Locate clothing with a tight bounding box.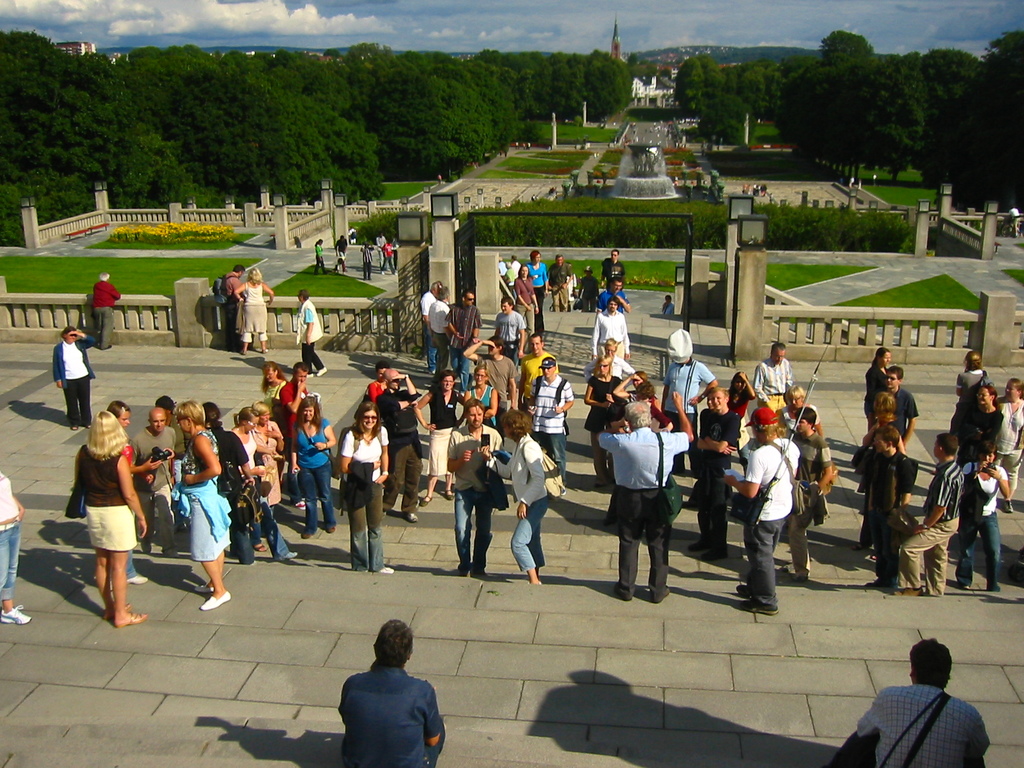
left=91, top=280, right=121, bottom=346.
